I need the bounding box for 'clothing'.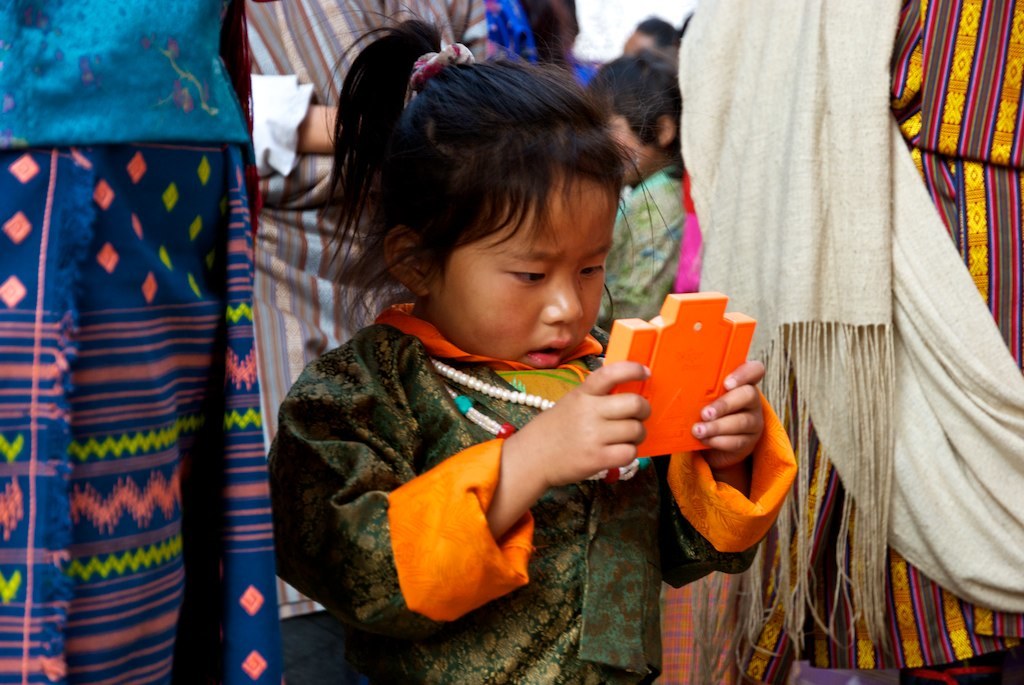
Here it is: <bbox>246, 0, 500, 468</bbox>.
